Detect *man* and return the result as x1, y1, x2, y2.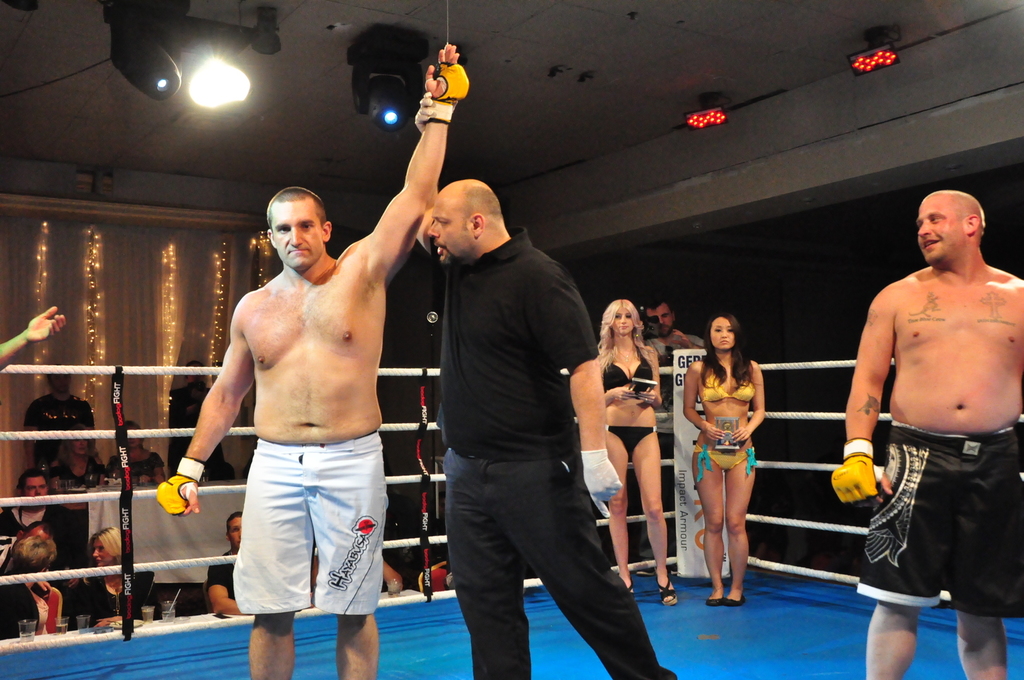
205, 509, 245, 617.
